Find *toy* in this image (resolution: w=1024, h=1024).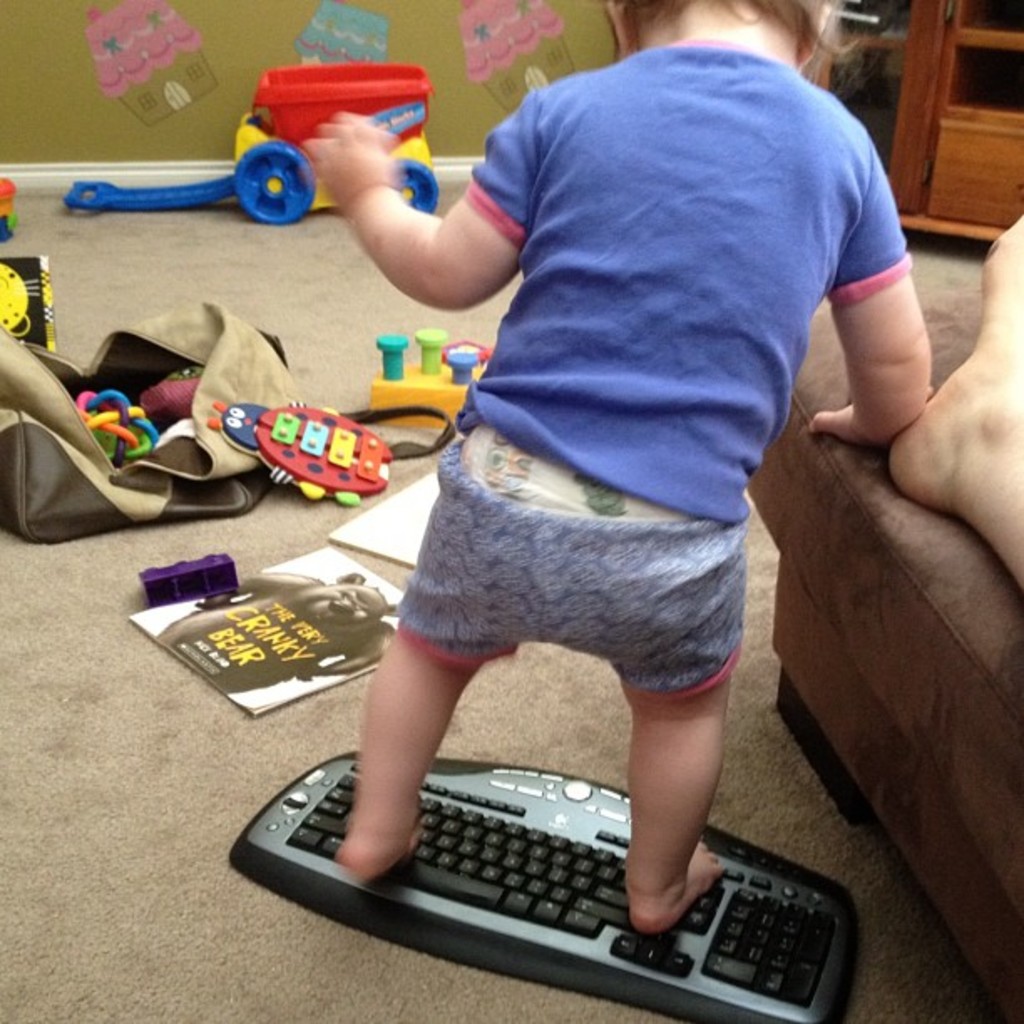
(left=366, top=331, right=489, bottom=427).
